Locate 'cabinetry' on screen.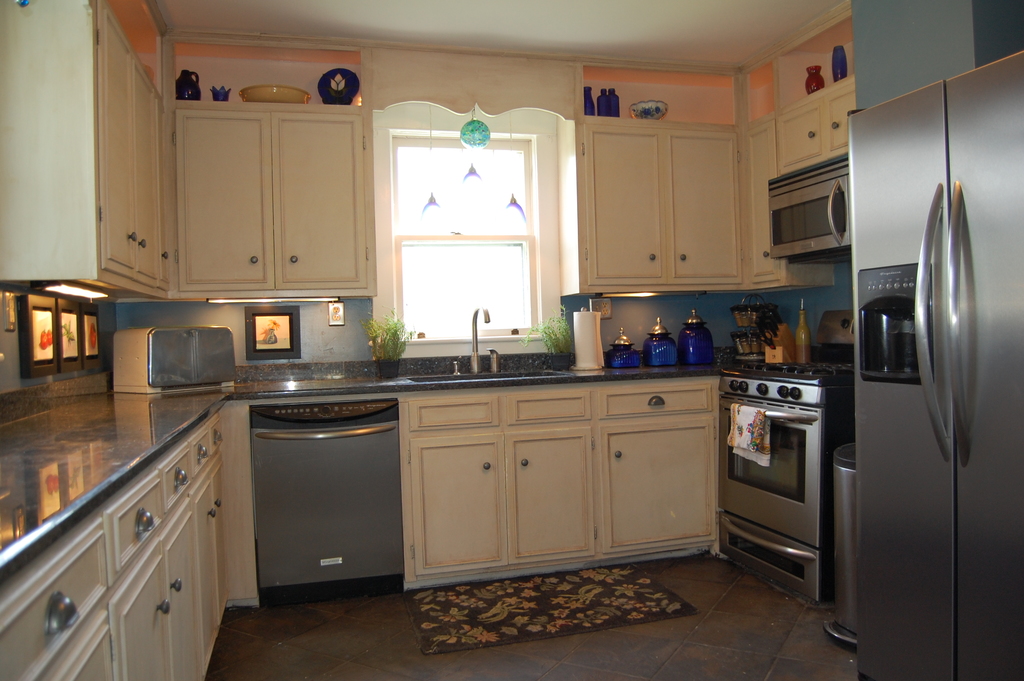
On screen at <region>127, 57, 157, 302</region>.
